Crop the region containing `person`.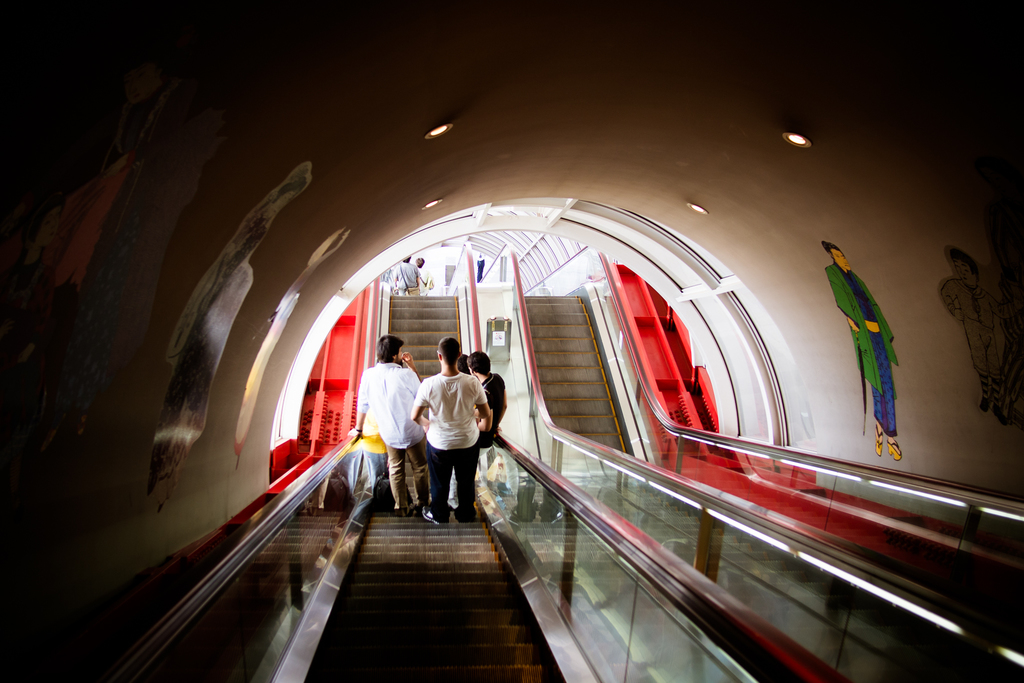
Crop region: [left=351, top=333, right=426, bottom=511].
